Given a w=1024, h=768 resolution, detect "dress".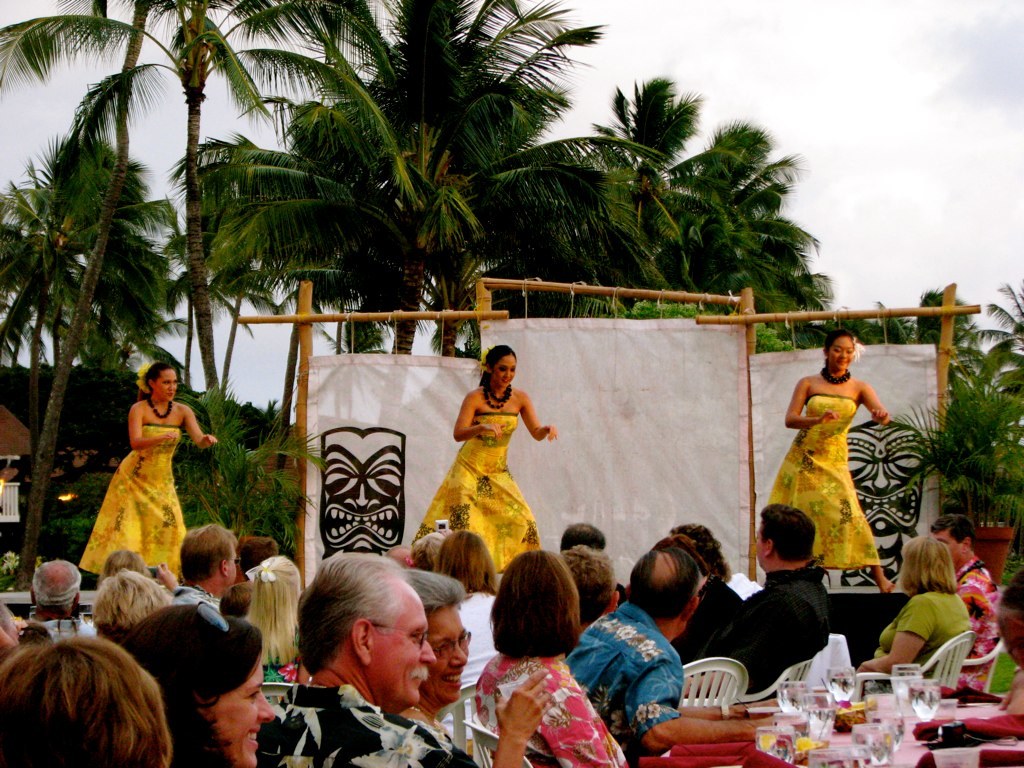
78 428 183 575.
